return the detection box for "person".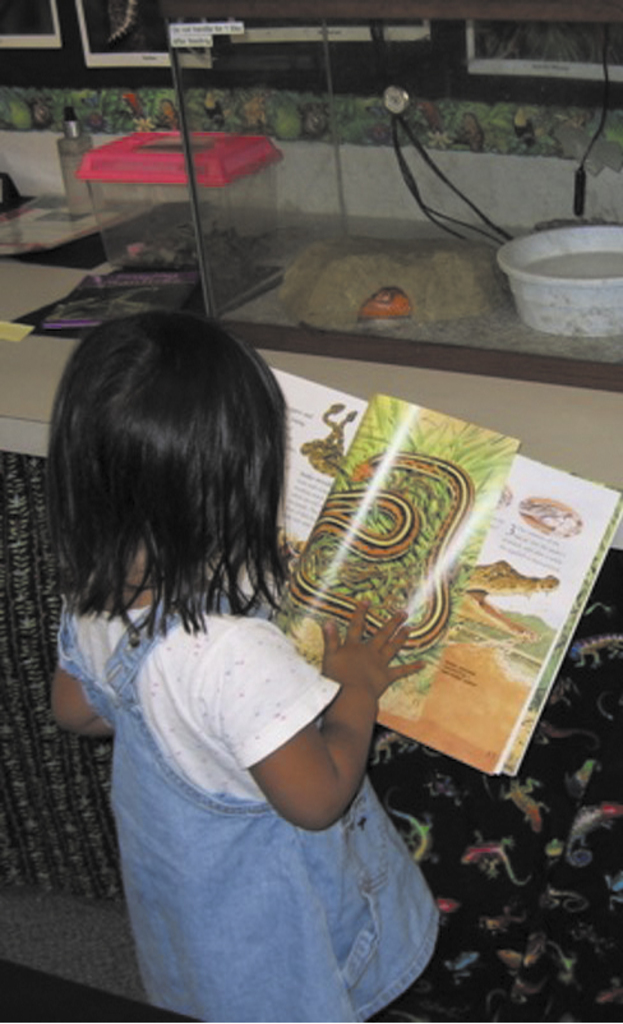
[x1=40, y1=272, x2=442, y2=1010].
